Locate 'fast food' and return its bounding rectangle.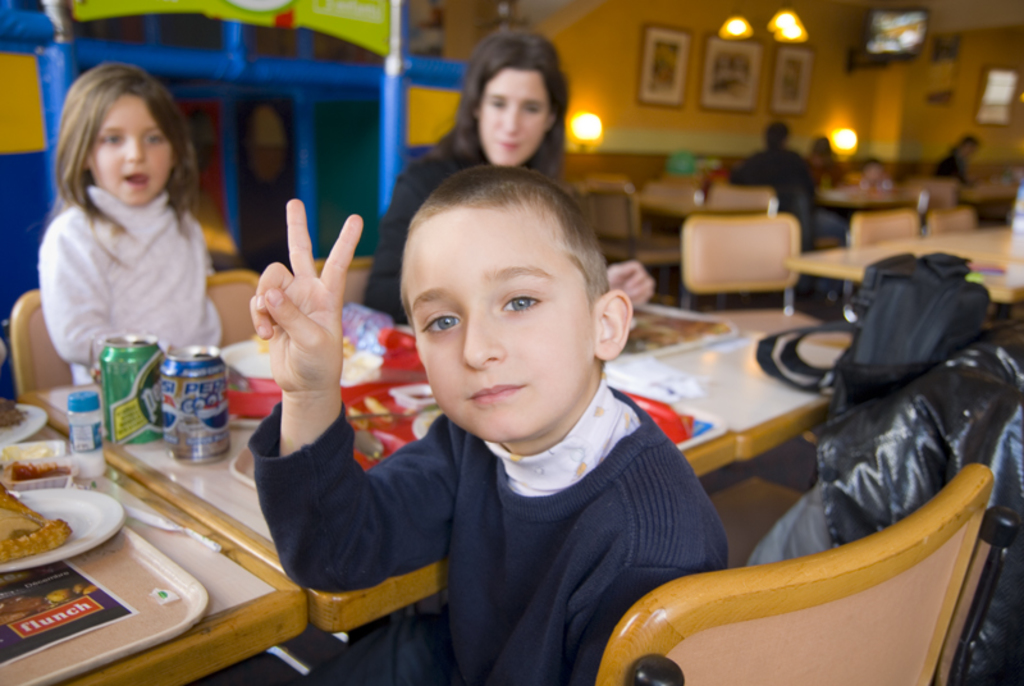
left=0, top=483, right=68, bottom=563.
